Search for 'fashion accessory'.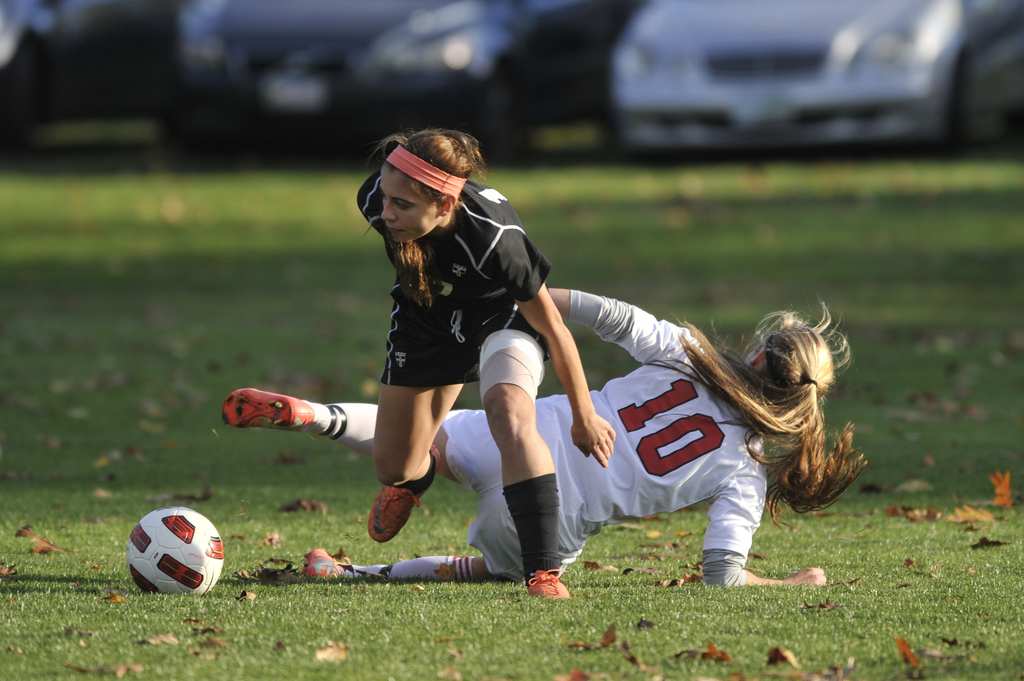
Found at BBox(367, 442, 435, 547).
